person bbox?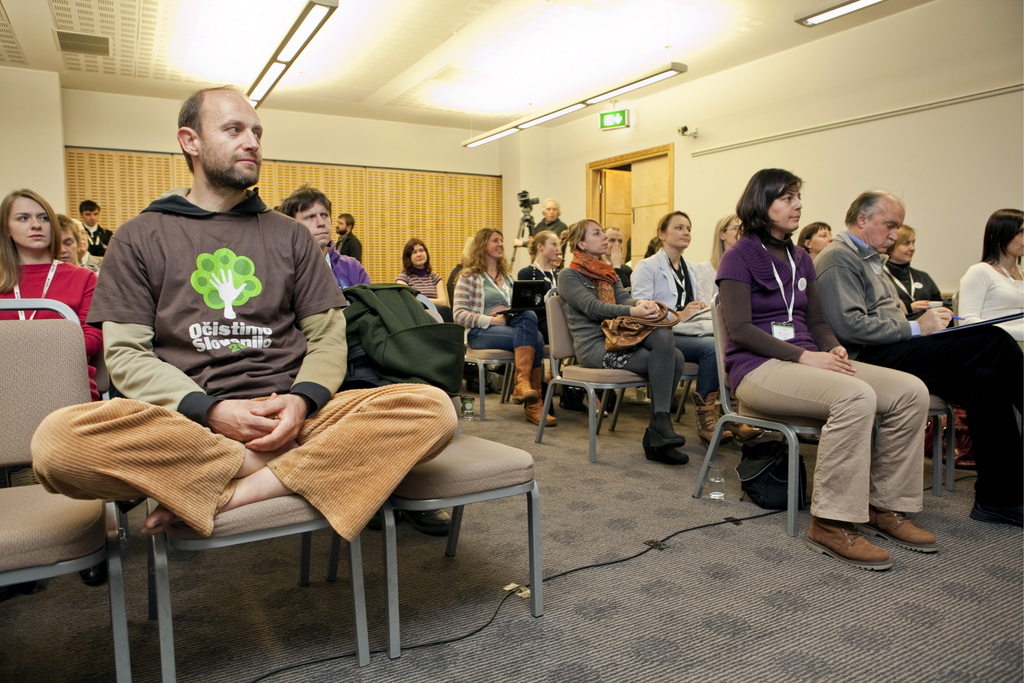
595/224/635/290
